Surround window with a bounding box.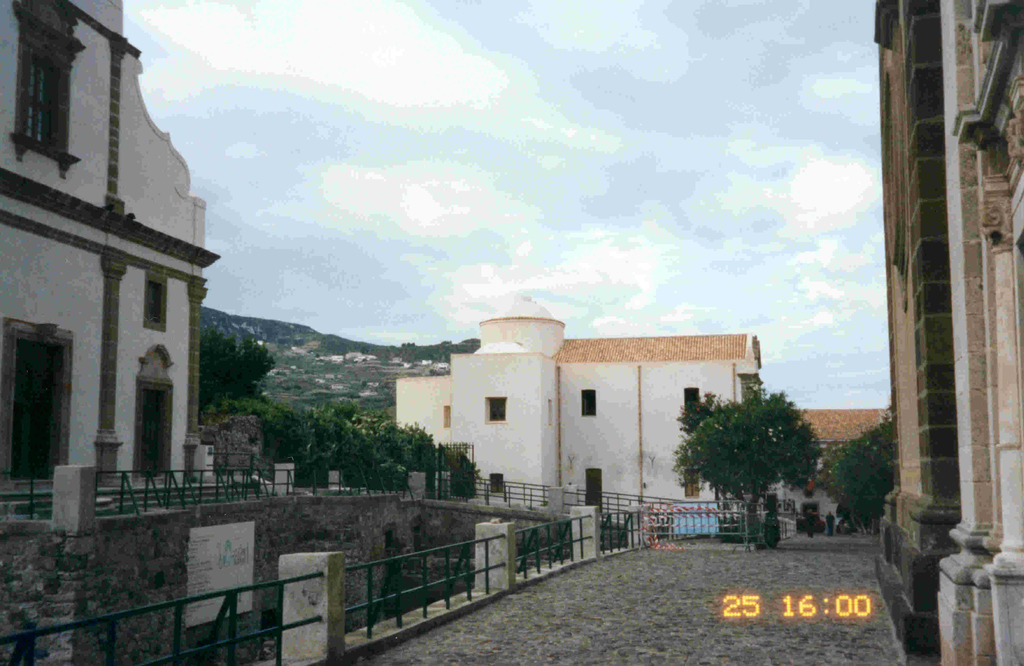
bbox(489, 472, 500, 496).
